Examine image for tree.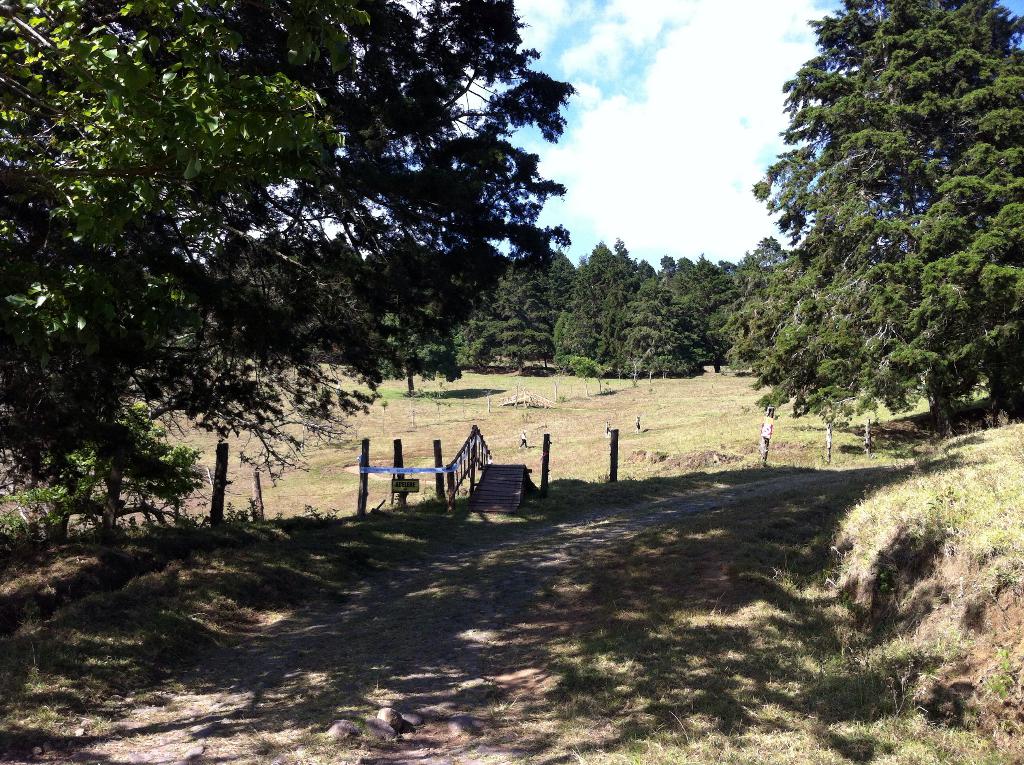
Examination result: (x1=543, y1=233, x2=643, y2=382).
